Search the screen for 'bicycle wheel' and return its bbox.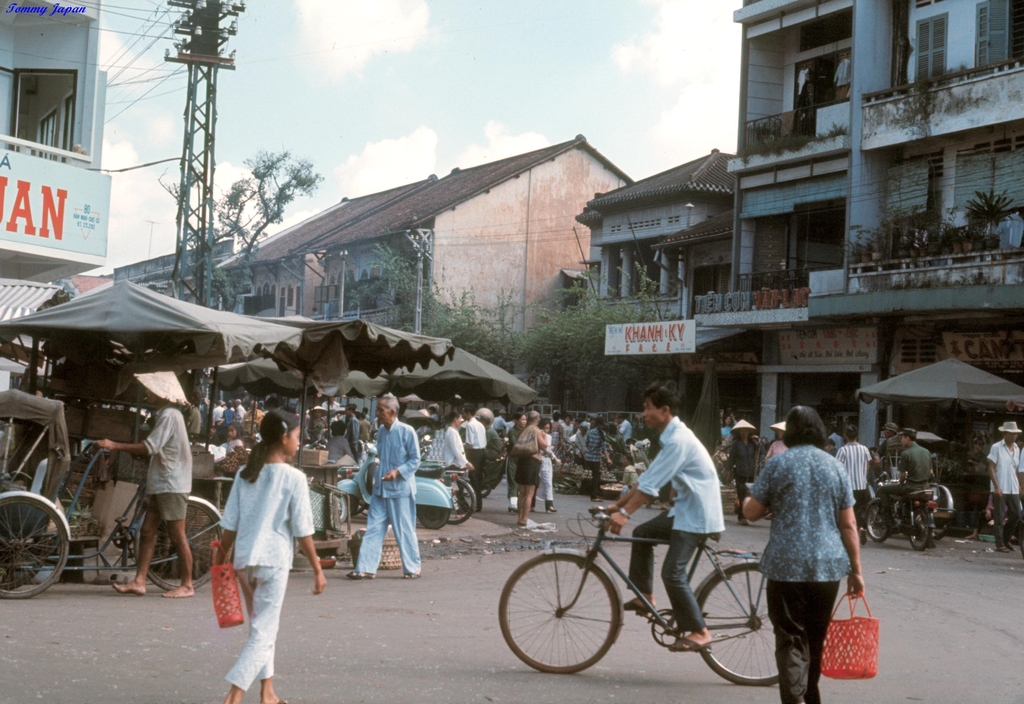
Found: (450,477,479,529).
